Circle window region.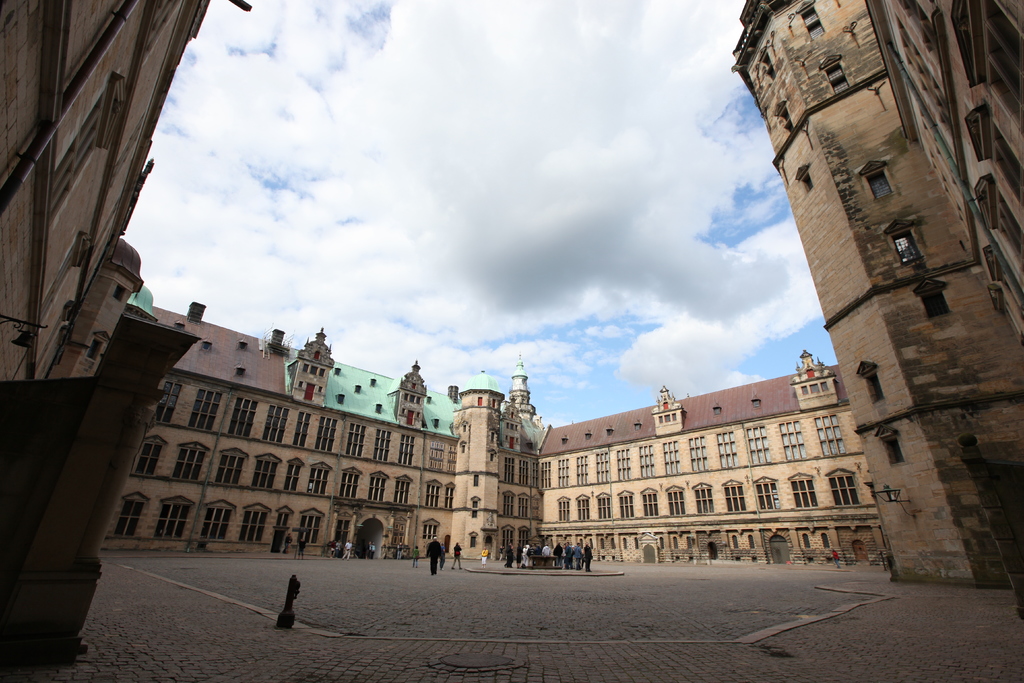
Region: x1=987, y1=288, x2=1023, y2=343.
